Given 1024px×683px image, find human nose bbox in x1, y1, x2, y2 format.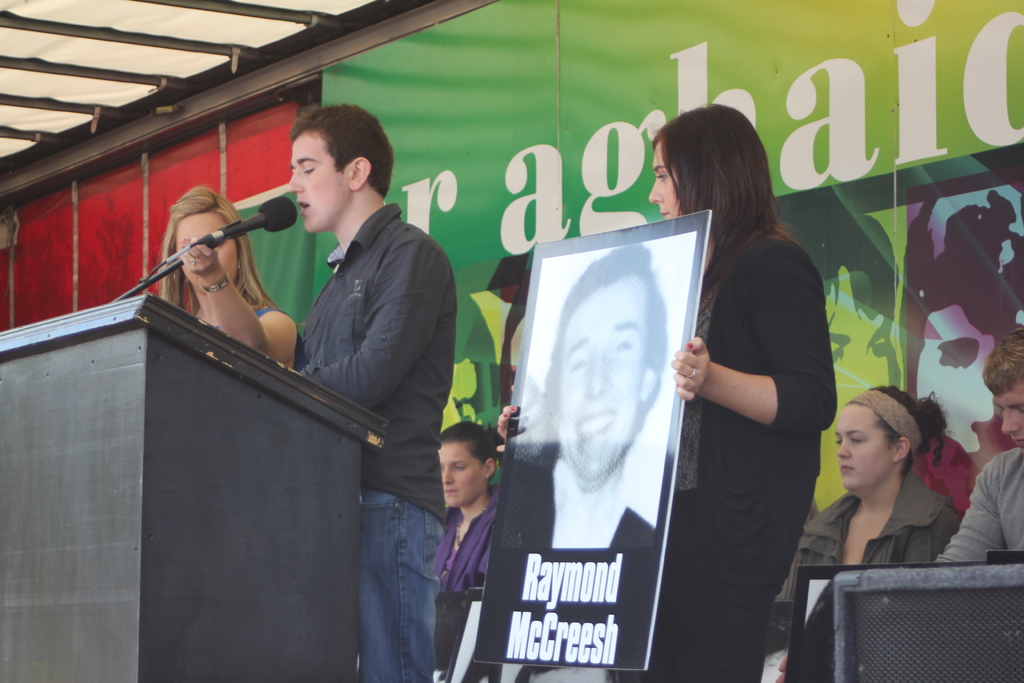
585, 354, 610, 399.
